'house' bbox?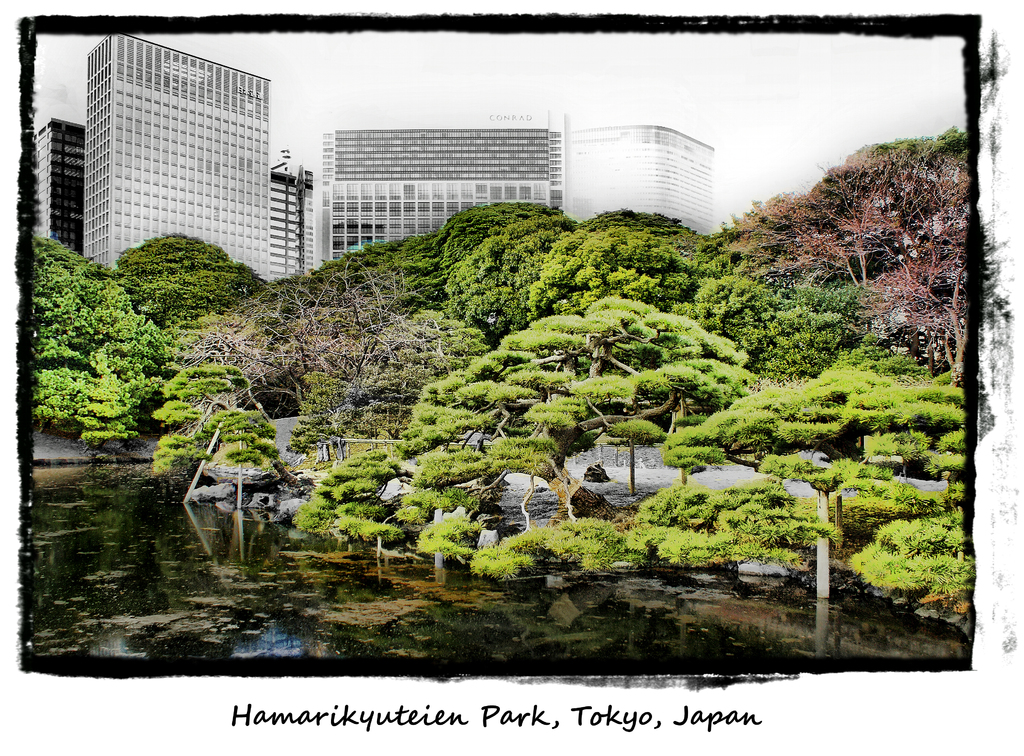
{"left": 83, "top": 29, "right": 278, "bottom": 291}
